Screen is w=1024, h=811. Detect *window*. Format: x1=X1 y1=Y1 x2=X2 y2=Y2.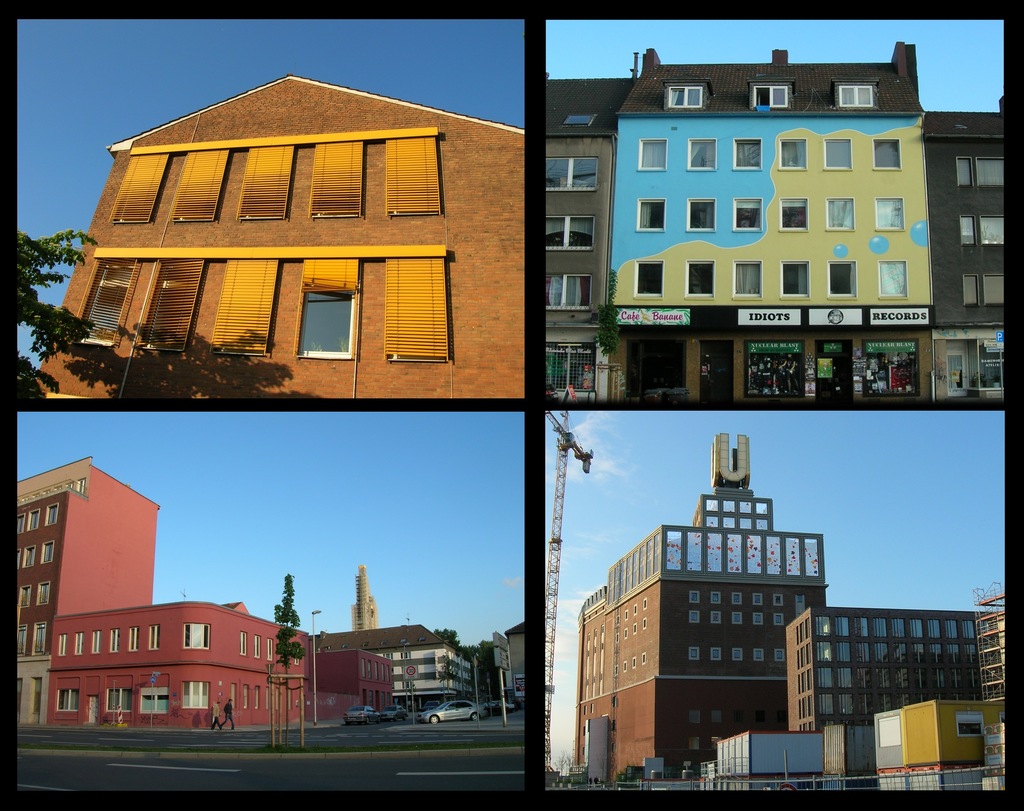
x1=549 y1=341 x2=594 y2=394.
